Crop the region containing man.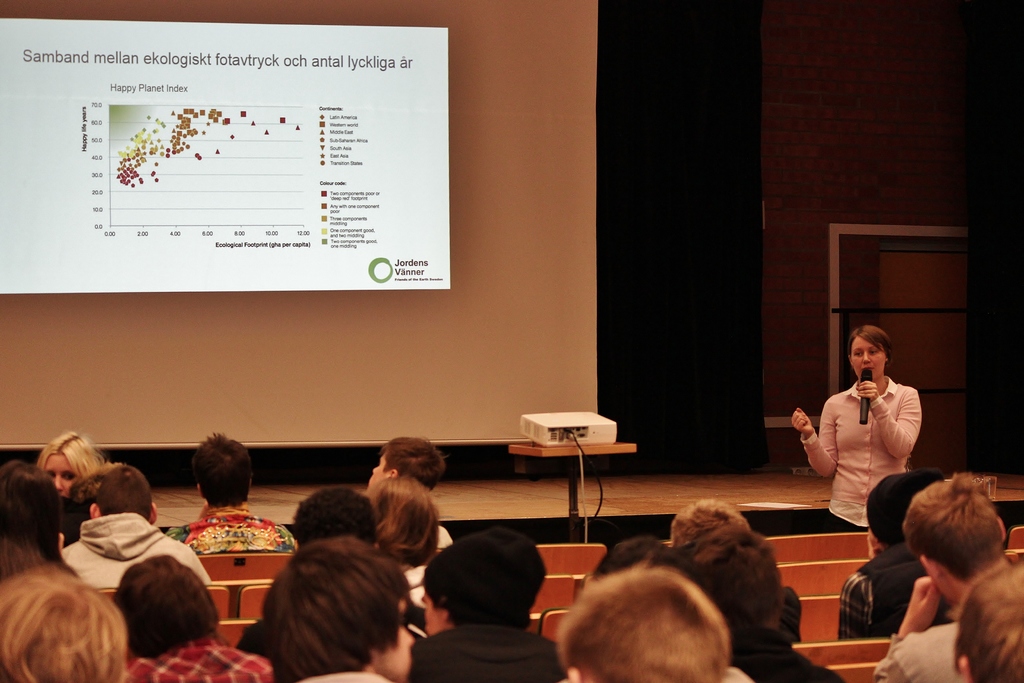
Crop region: 557/559/733/682.
